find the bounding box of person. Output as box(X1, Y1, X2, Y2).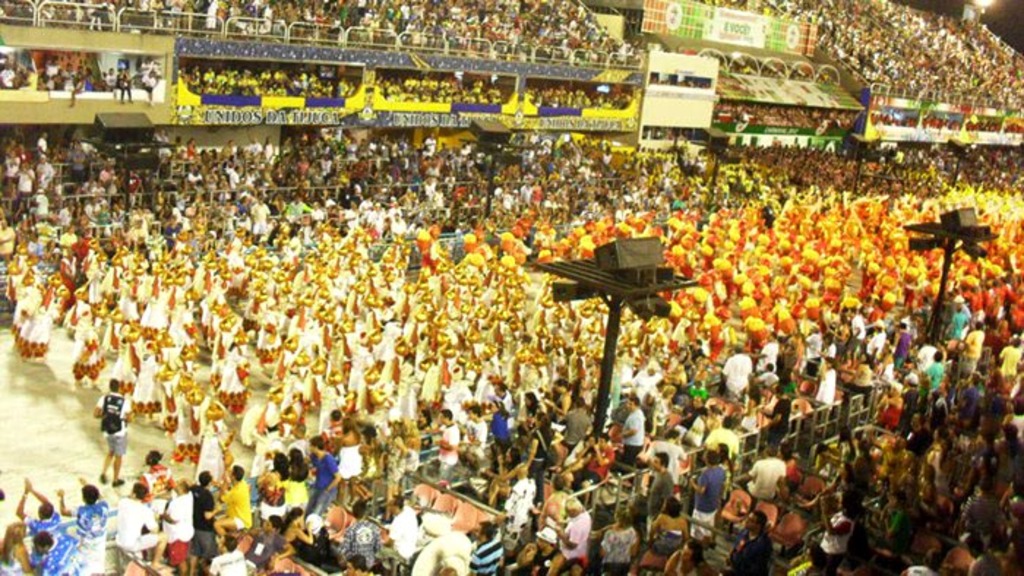
box(594, 510, 641, 572).
